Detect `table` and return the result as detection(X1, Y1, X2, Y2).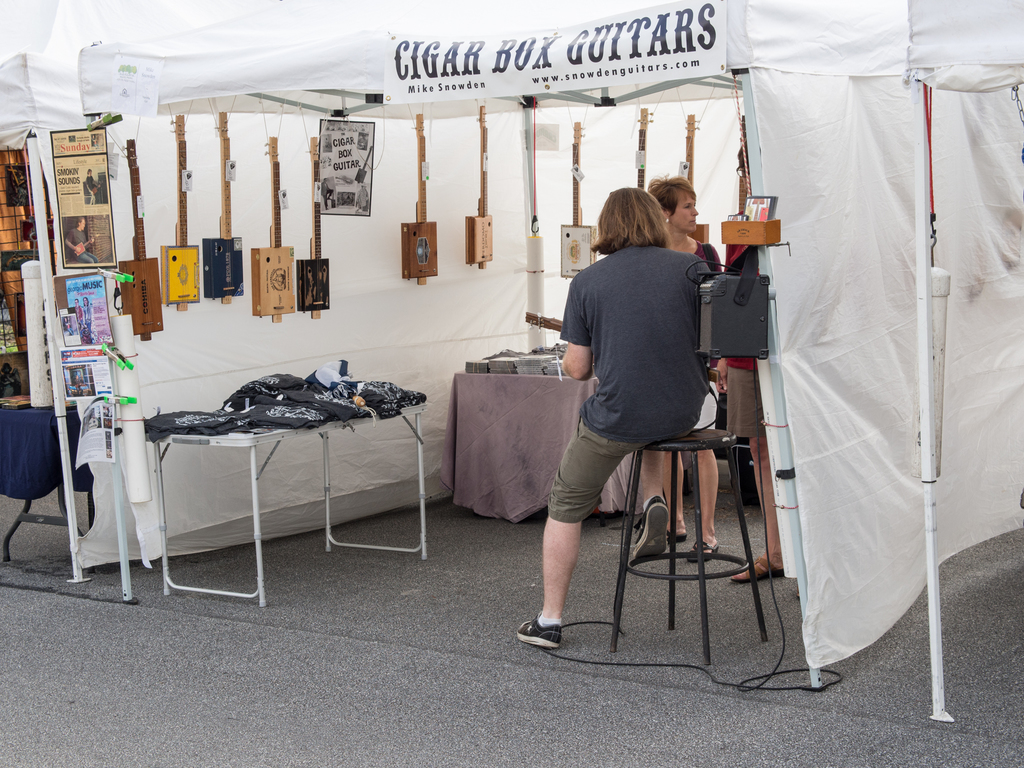
detection(132, 361, 432, 607).
